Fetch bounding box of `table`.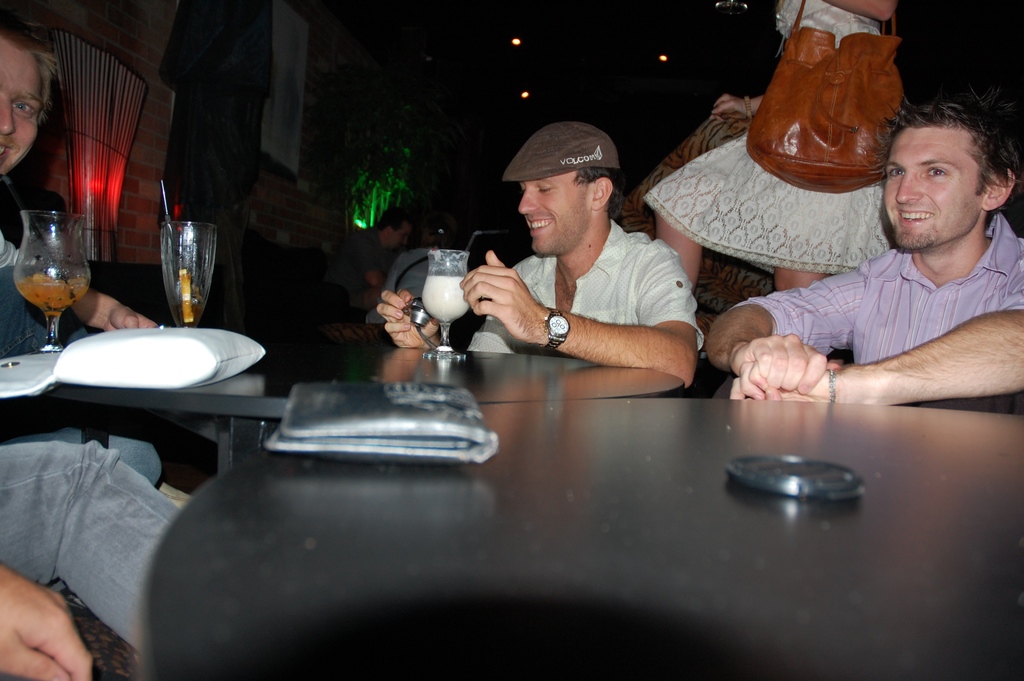
Bbox: bbox=[0, 331, 689, 474].
